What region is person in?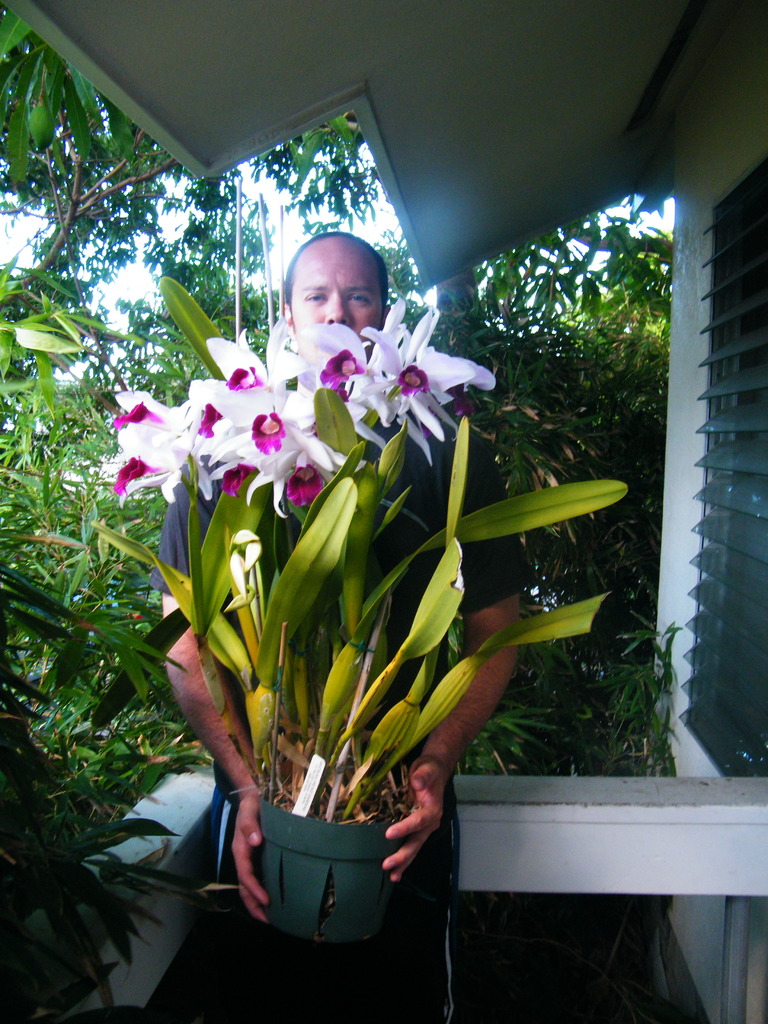
<region>148, 227, 525, 1023</region>.
